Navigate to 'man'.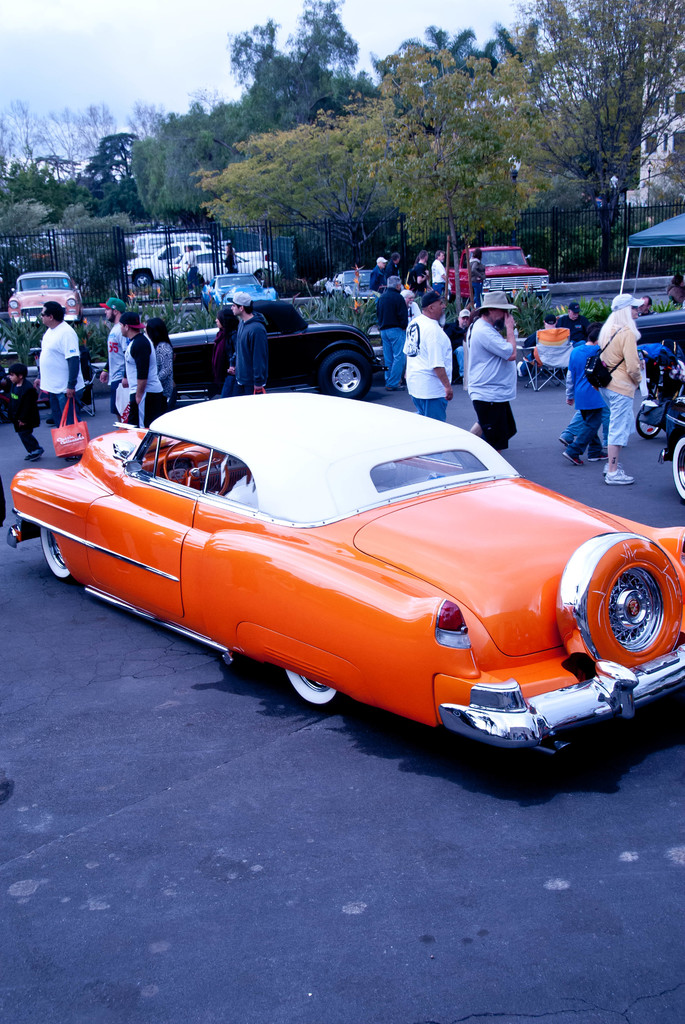
Navigation target: [224, 291, 270, 394].
